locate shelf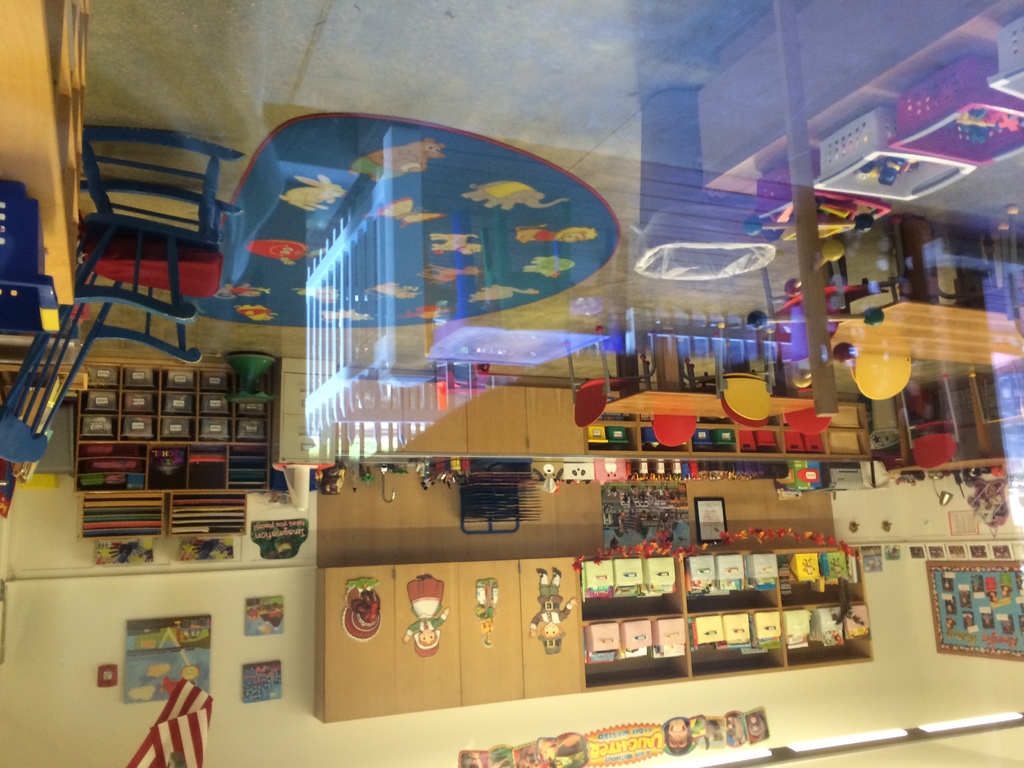
bbox=(66, 353, 283, 540)
